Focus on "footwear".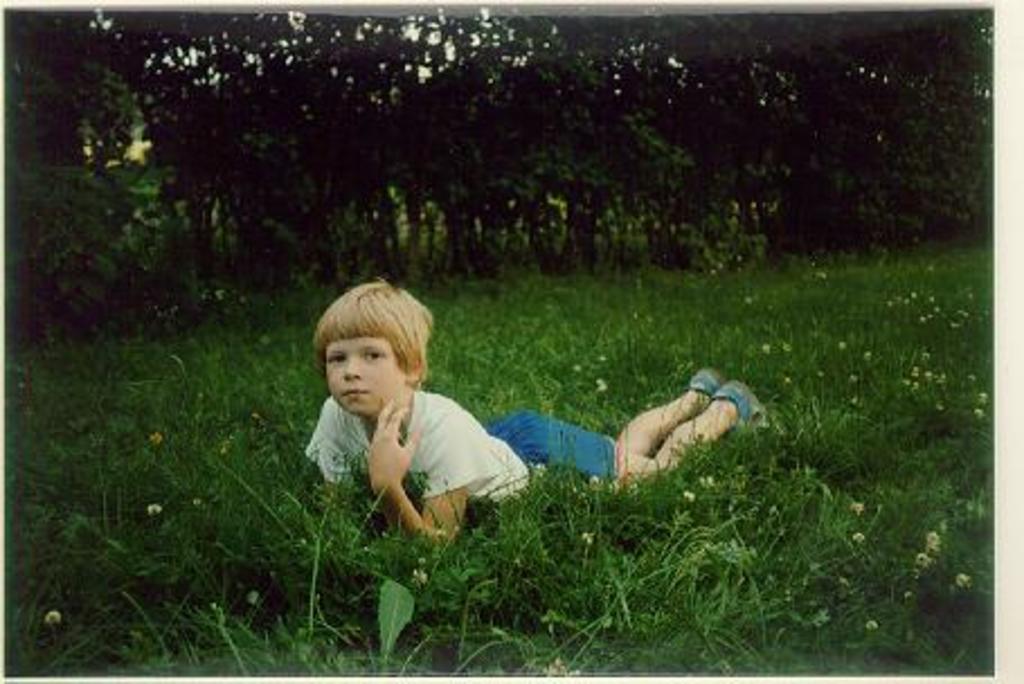
Focused at x1=711, y1=376, x2=772, y2=428.
